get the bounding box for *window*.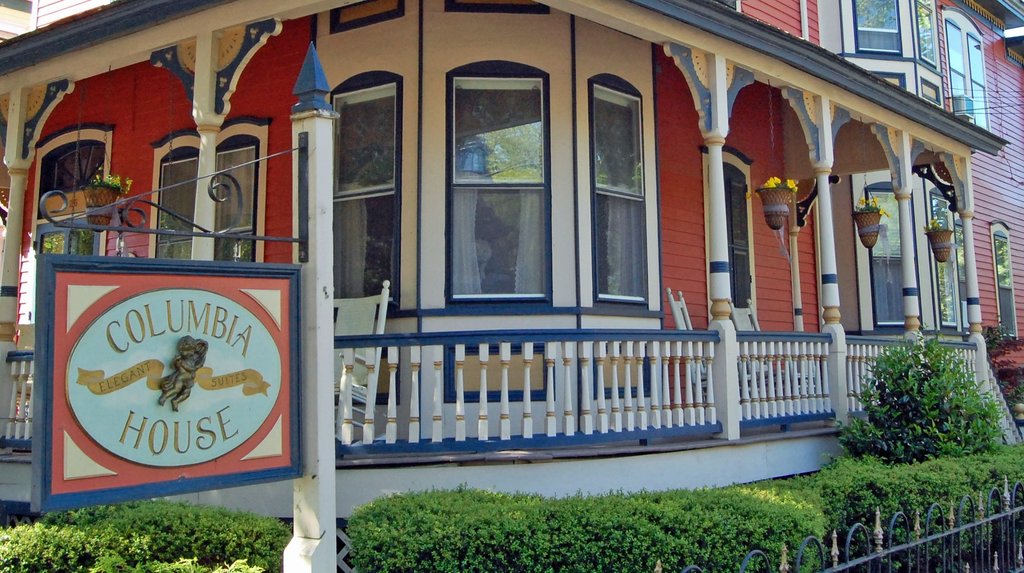
rect(209, 139, 257, 265).
